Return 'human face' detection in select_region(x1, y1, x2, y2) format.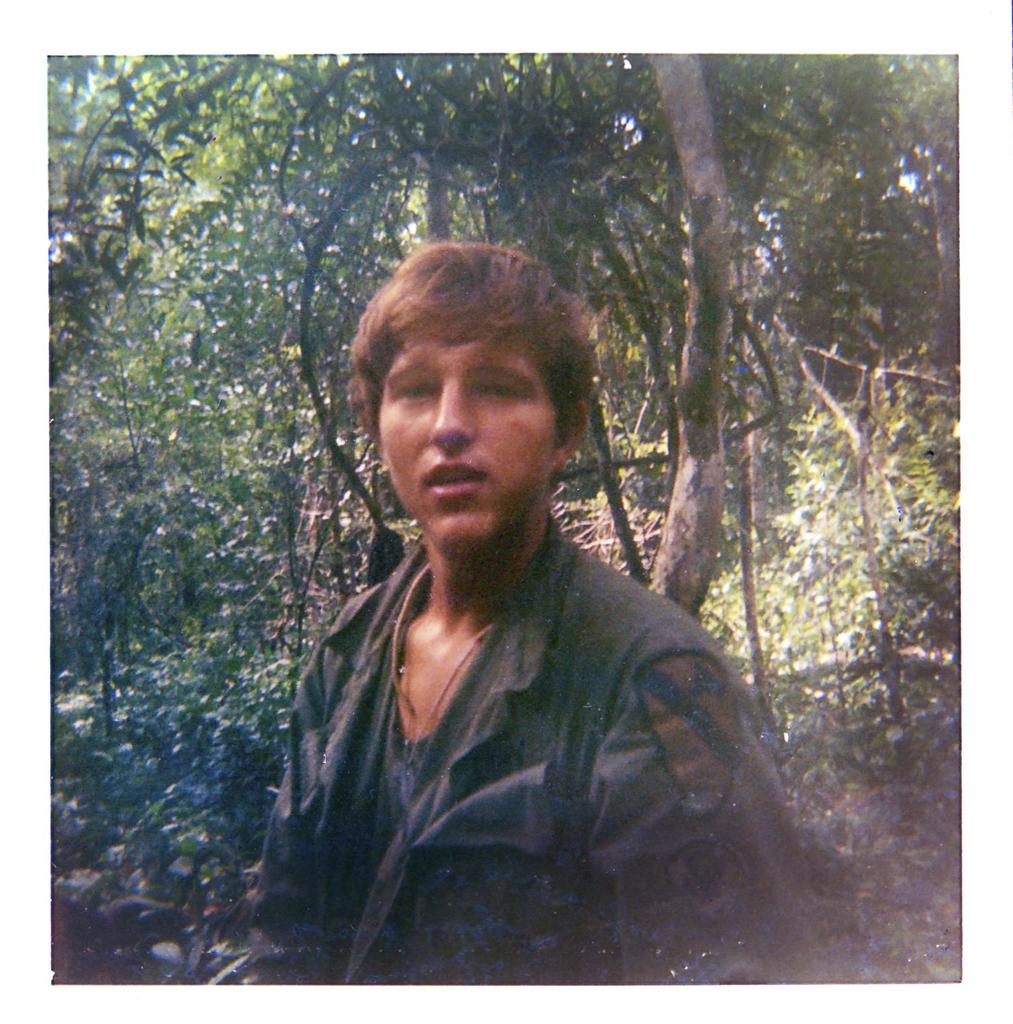
select_region(382, 334, 564, 553).
